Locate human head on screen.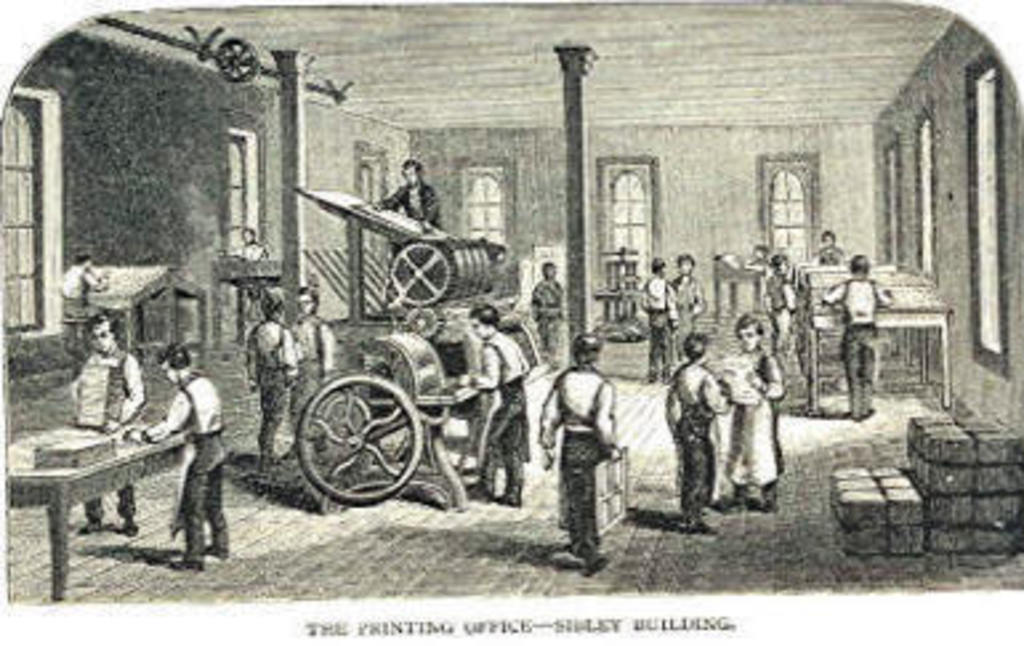
On screen at {"left": 293, "top": 287, "right": 317, "bottom": 314}.
